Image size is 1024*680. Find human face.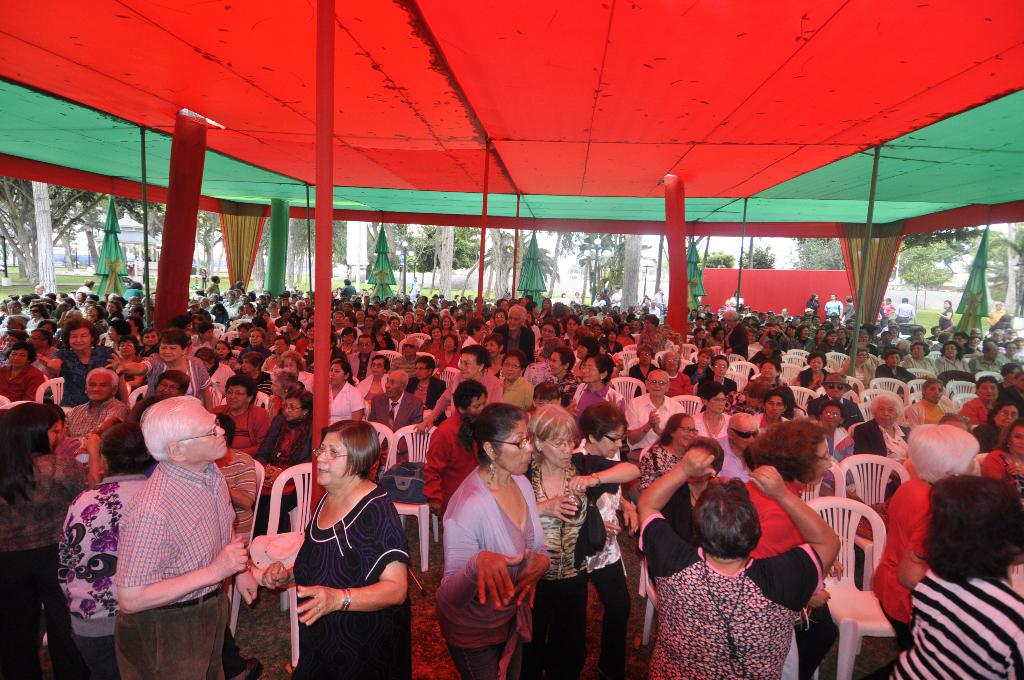
x1=460, y1=354, x2=477, y2=378.
